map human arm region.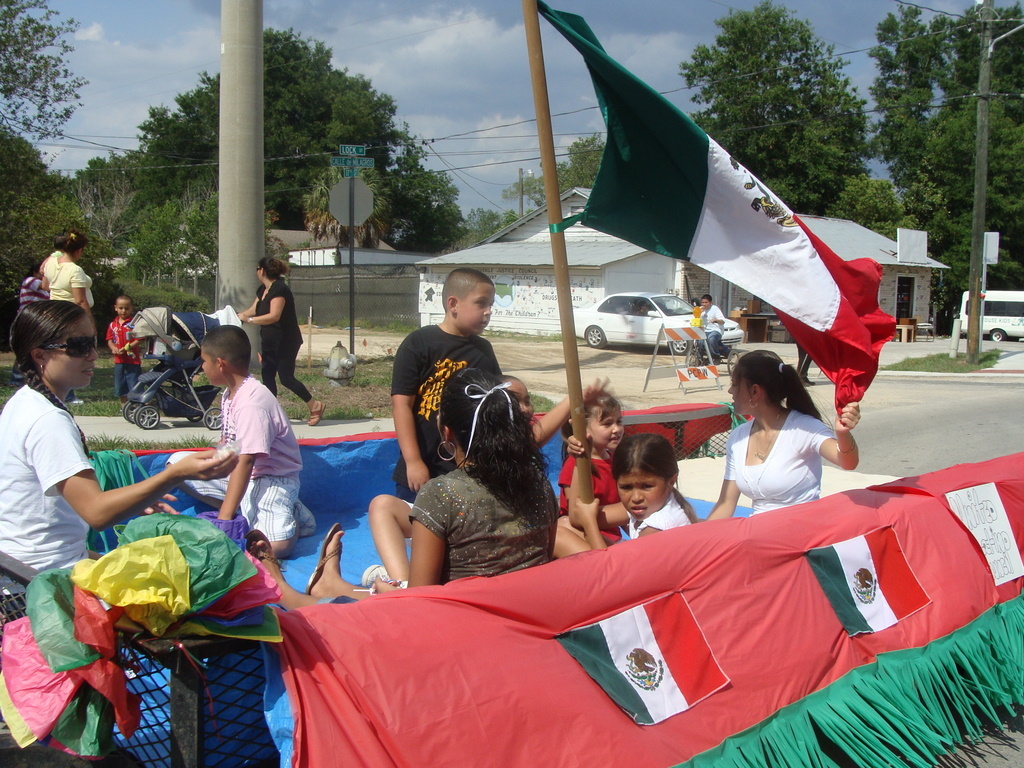
Mapped to <bbox>240, 282, 285, 324</bbox>.
